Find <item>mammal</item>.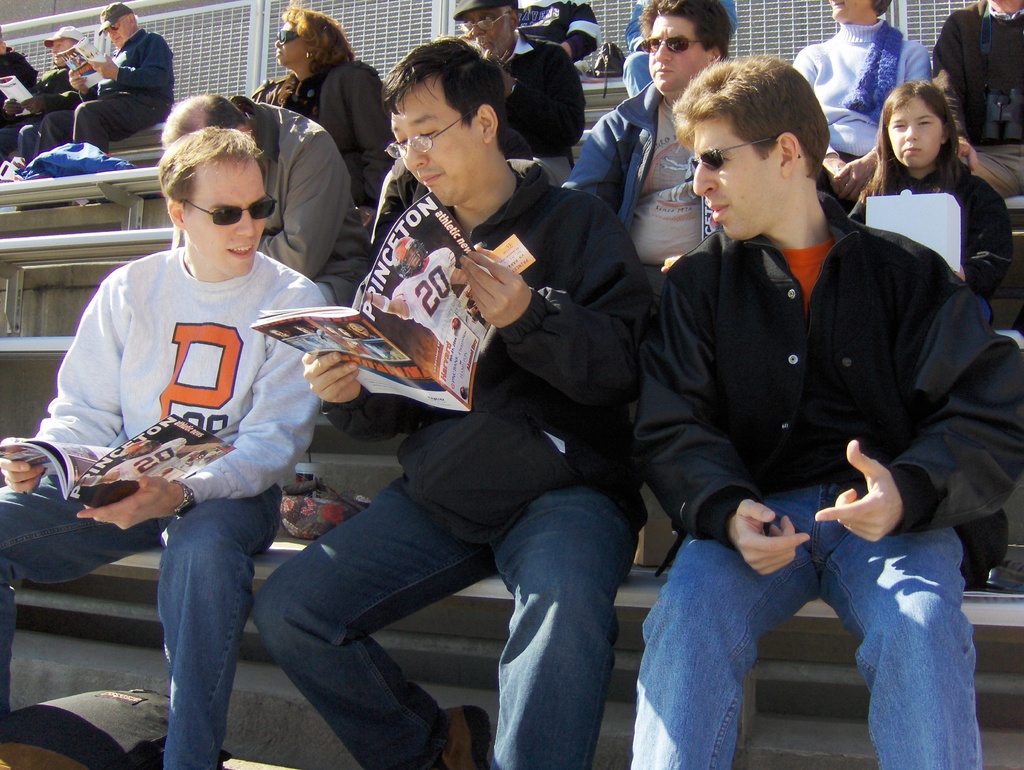
bbox(0, 22, 45, 158).
